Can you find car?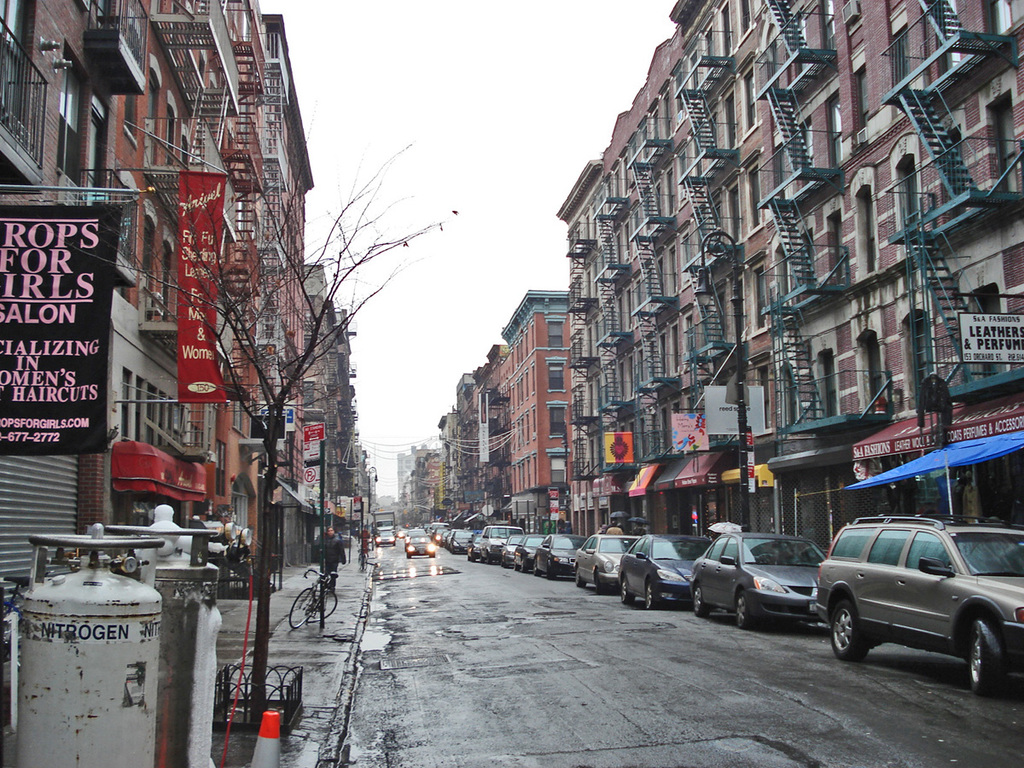
Yes, bounding box: (375,523,396,552).
